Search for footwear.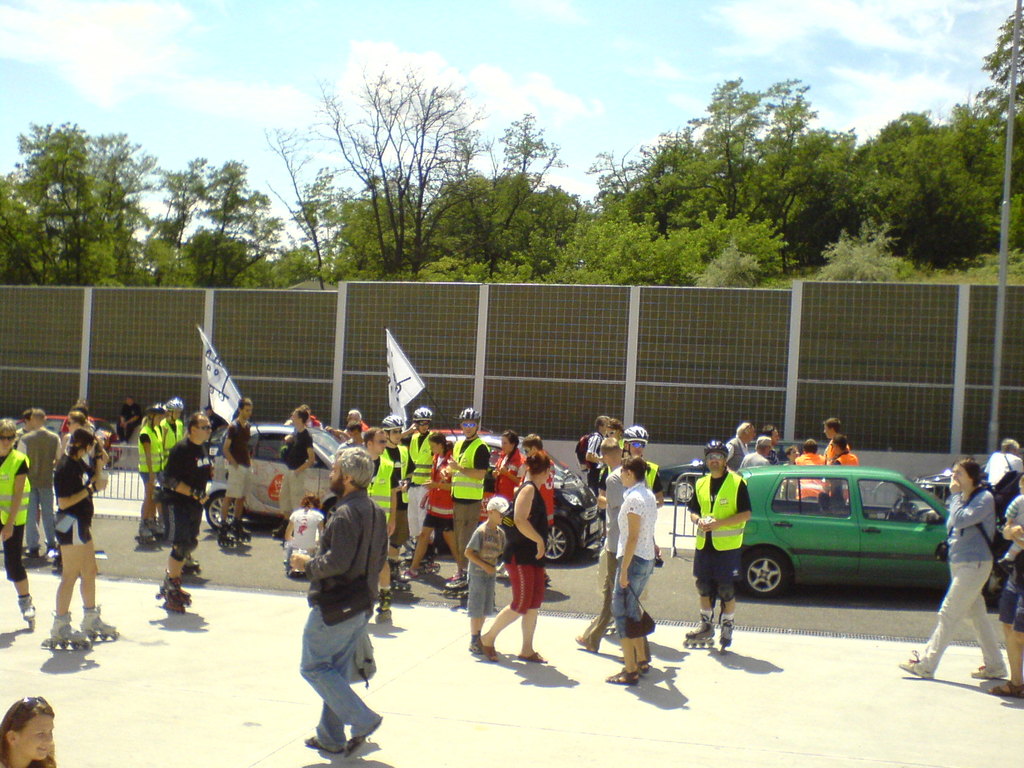
Found at Rect(710, 618, 739, 655).
